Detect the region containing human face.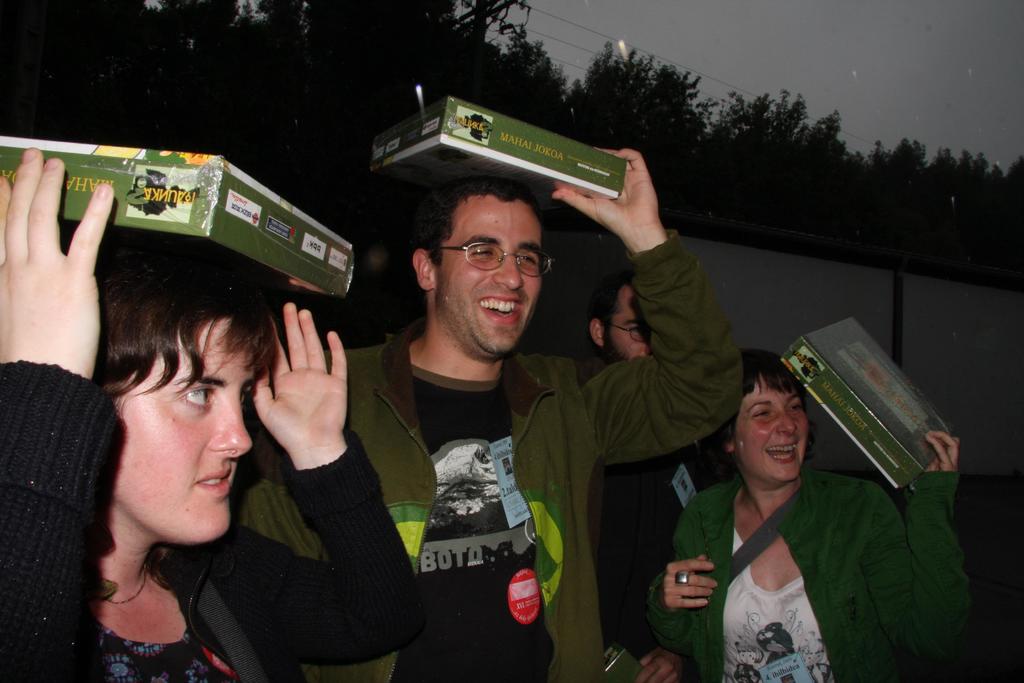
{"left": 734, "top": 381, "right": 809, "bottom": 481}.
